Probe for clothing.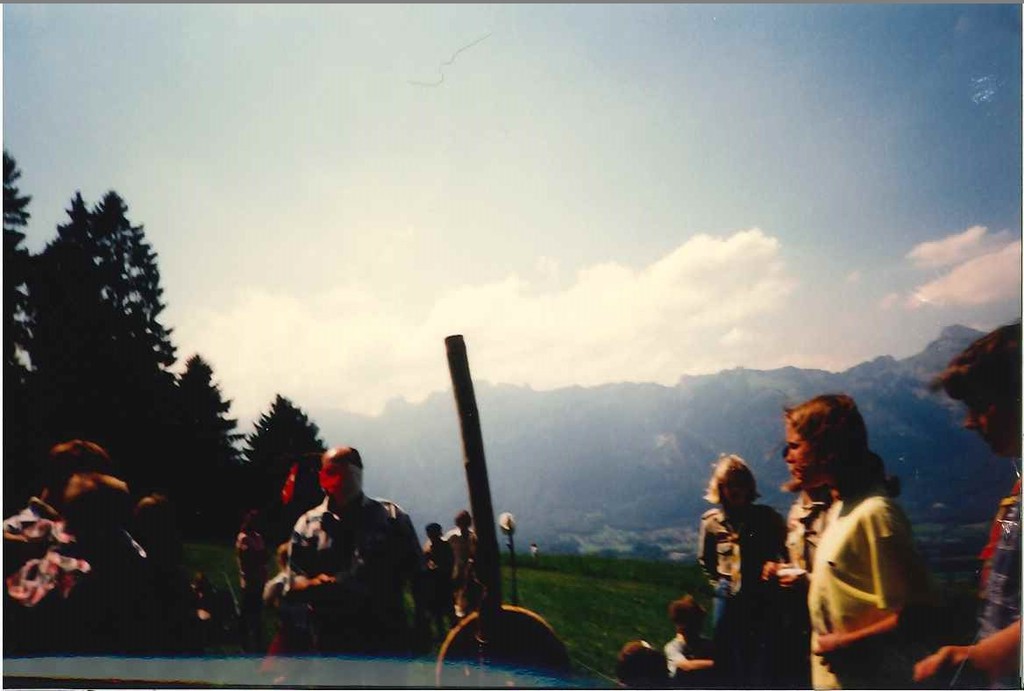
Probe result: <region>664, 628, 687, 678</region>.
